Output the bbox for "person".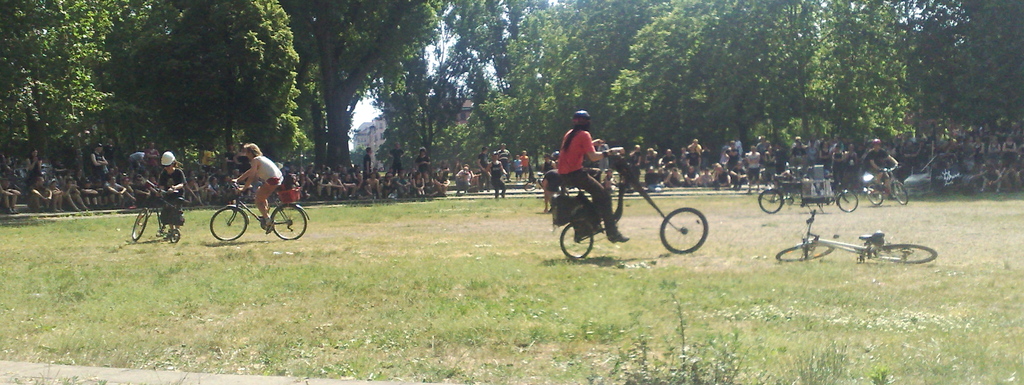
509, 153, 525, 185.
